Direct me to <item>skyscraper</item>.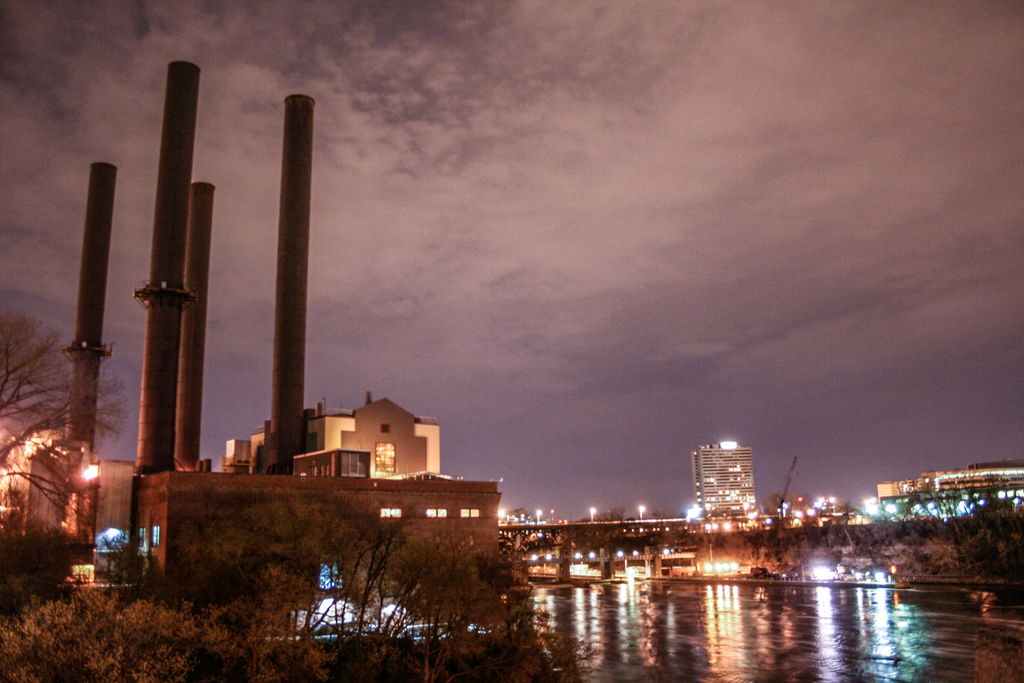
Direction: bbox=[679, 442, 775, 523].
